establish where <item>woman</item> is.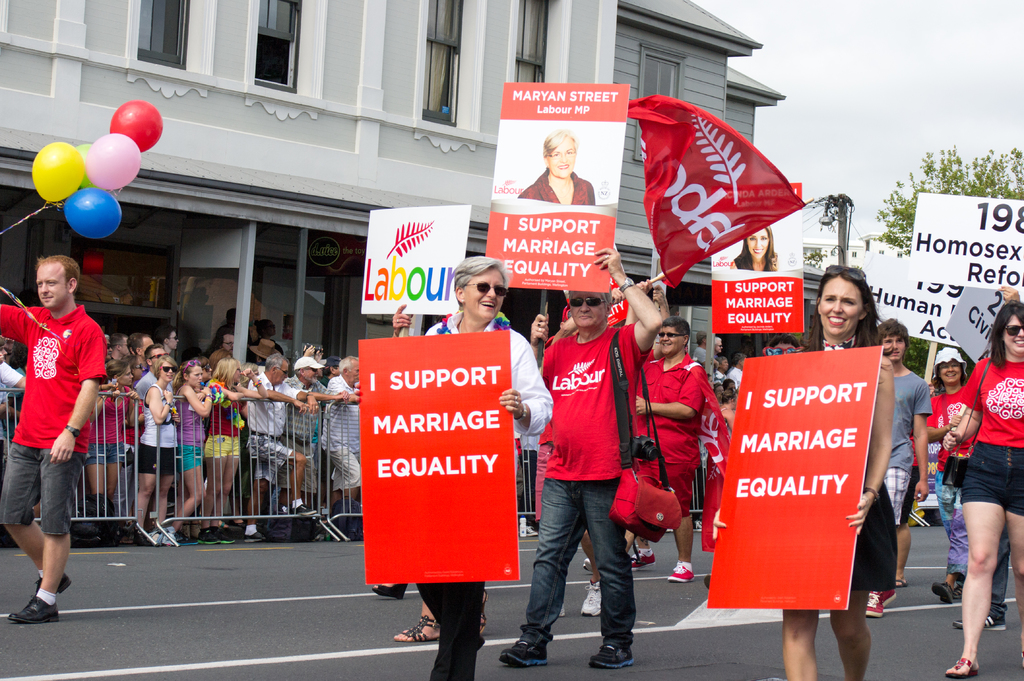
Established at (83,359,129,536).
